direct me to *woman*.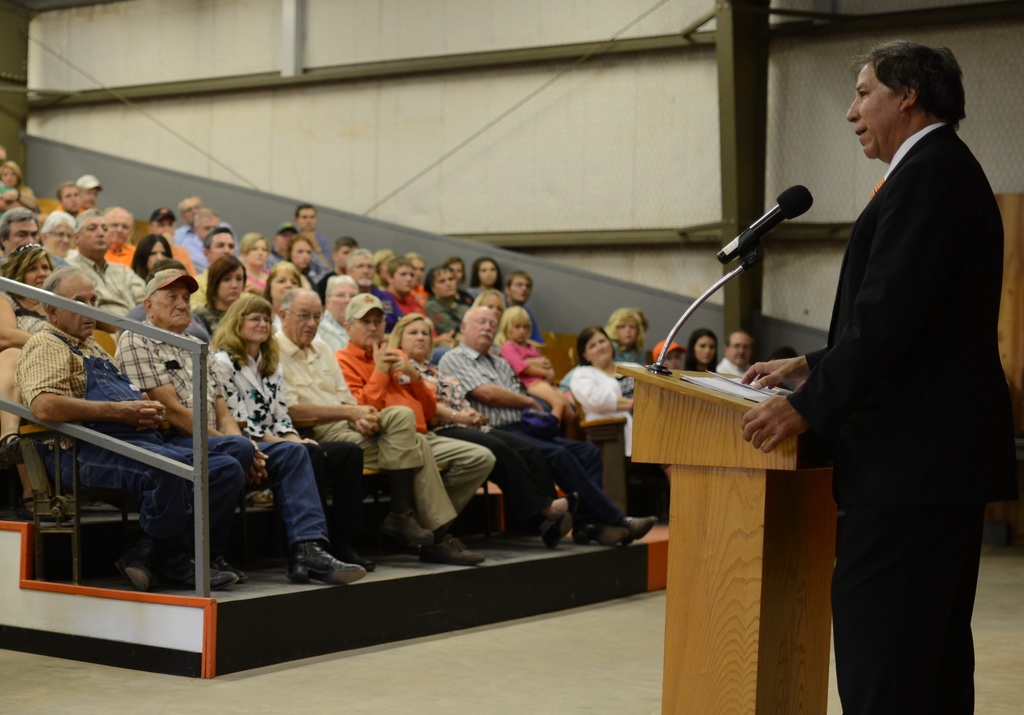
Direction: rect(0, 159, 23, 189).
